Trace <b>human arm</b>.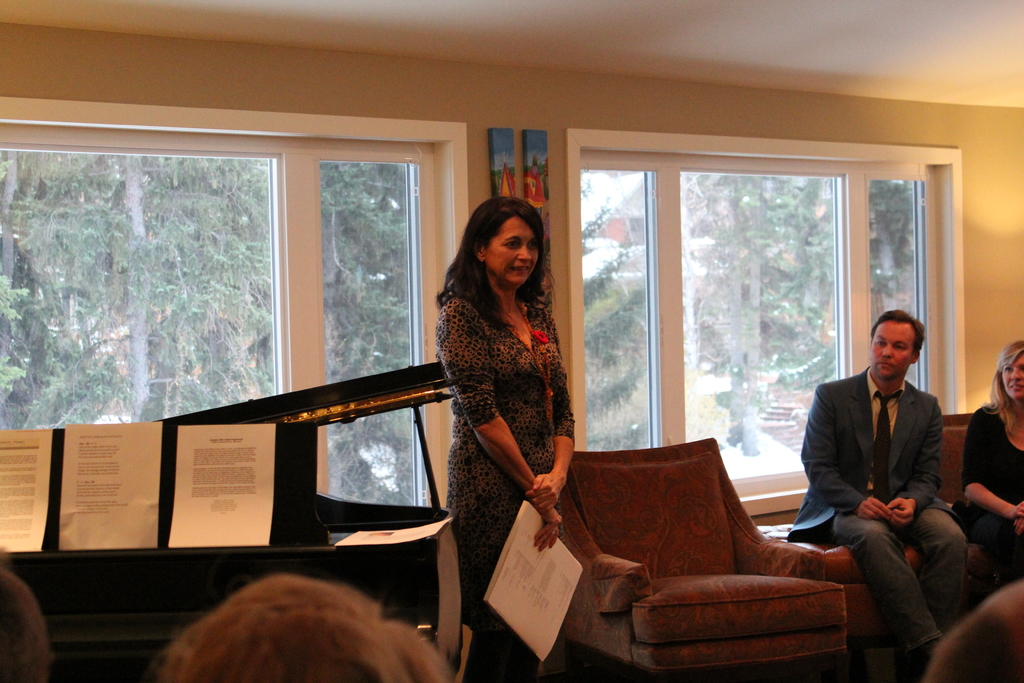
Traced to Rect(887, 403, 952, 514).
